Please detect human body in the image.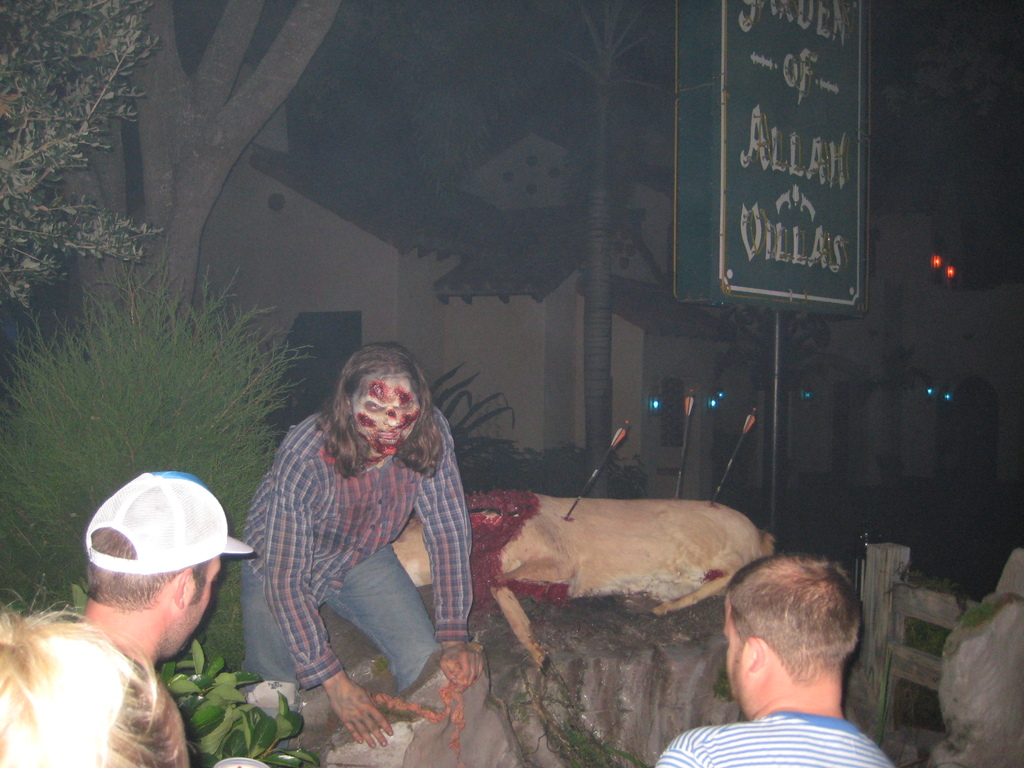
Rect(654, 712, 895, 767).
